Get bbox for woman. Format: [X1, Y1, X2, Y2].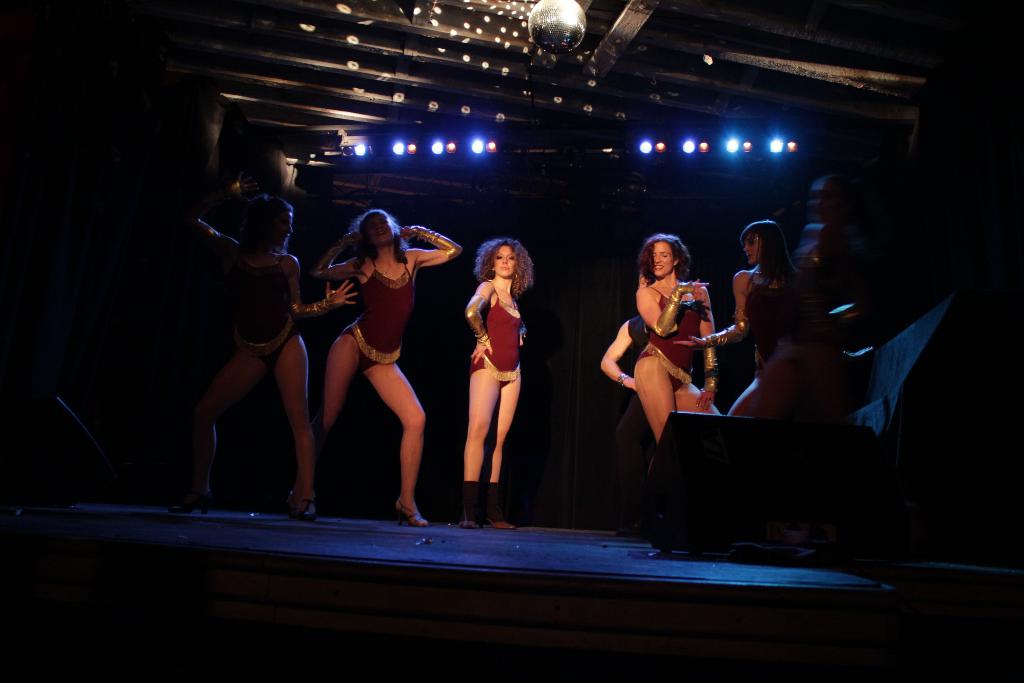
[168, 191, 362, 521].
